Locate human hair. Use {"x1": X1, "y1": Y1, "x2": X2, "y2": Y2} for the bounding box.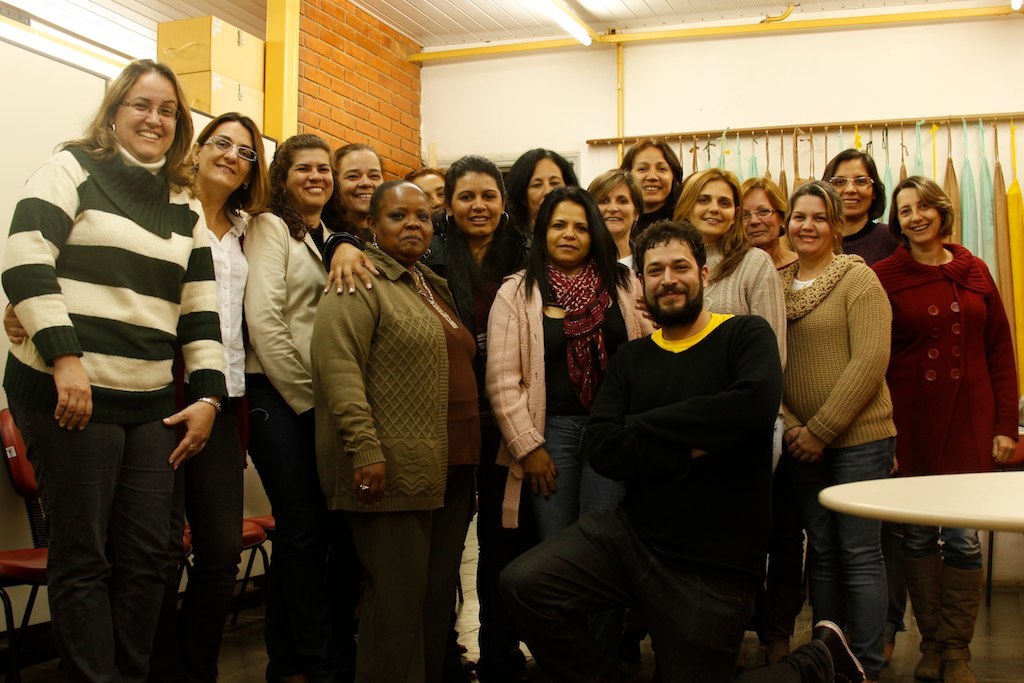
{"x1": 884, "y1": 172, "x2": 958, "y2": 245}.
